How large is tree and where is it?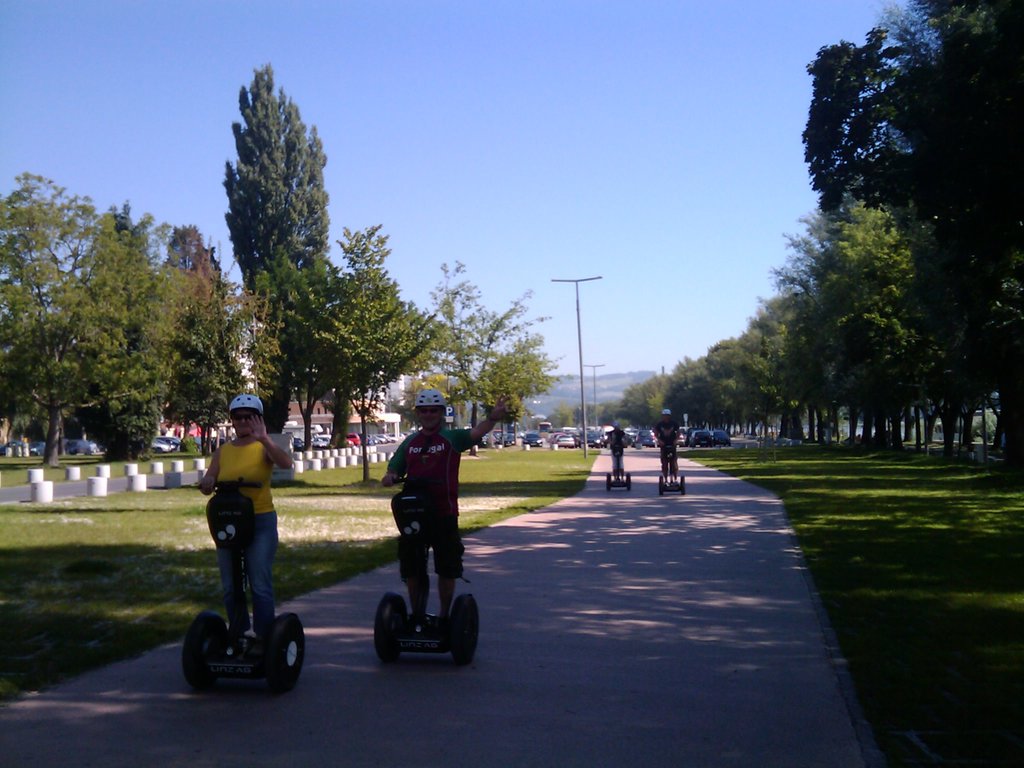
Bounding box: BBox(690, 341, 726, 426).
